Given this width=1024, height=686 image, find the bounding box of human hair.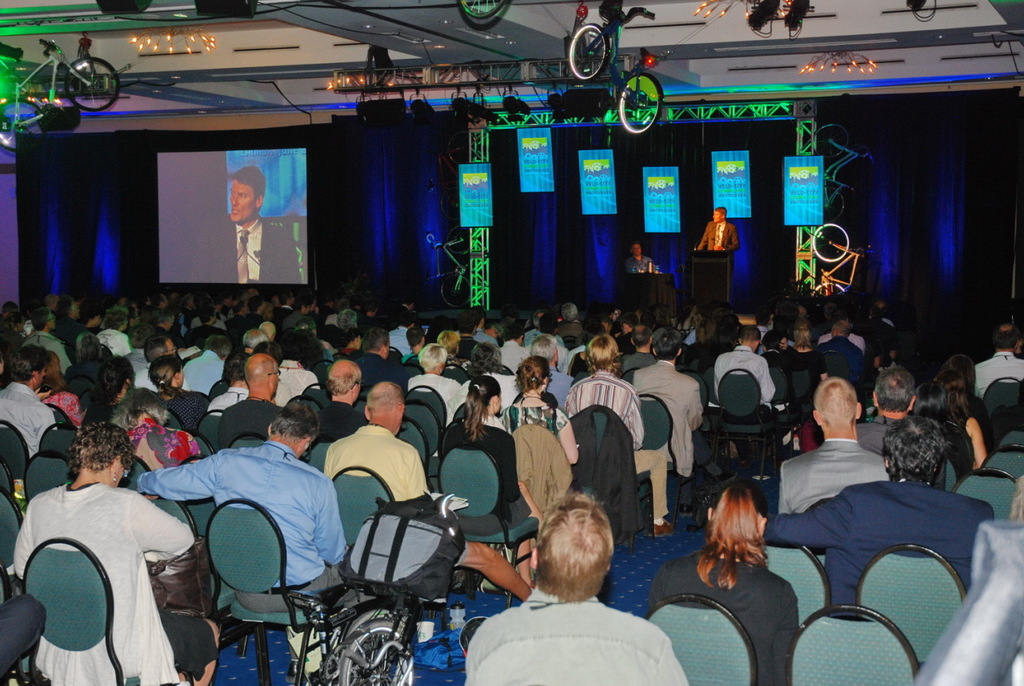
{"left": 86, "top": 355, "right": 130, "bottom": 411}.
